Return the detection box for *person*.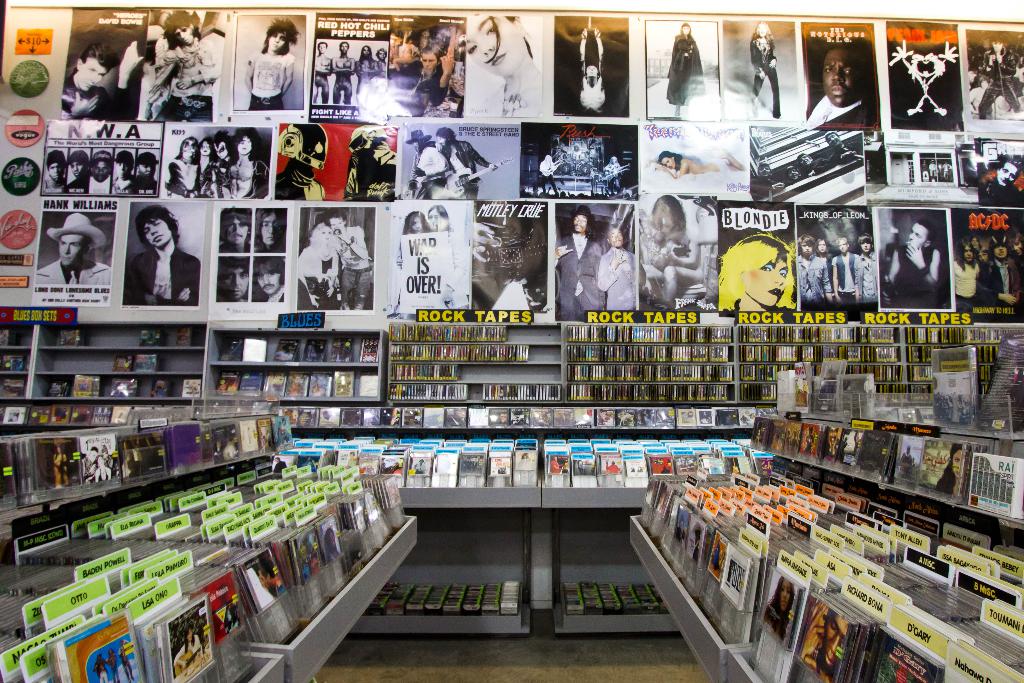
detection(126, 203, 204, 308).
